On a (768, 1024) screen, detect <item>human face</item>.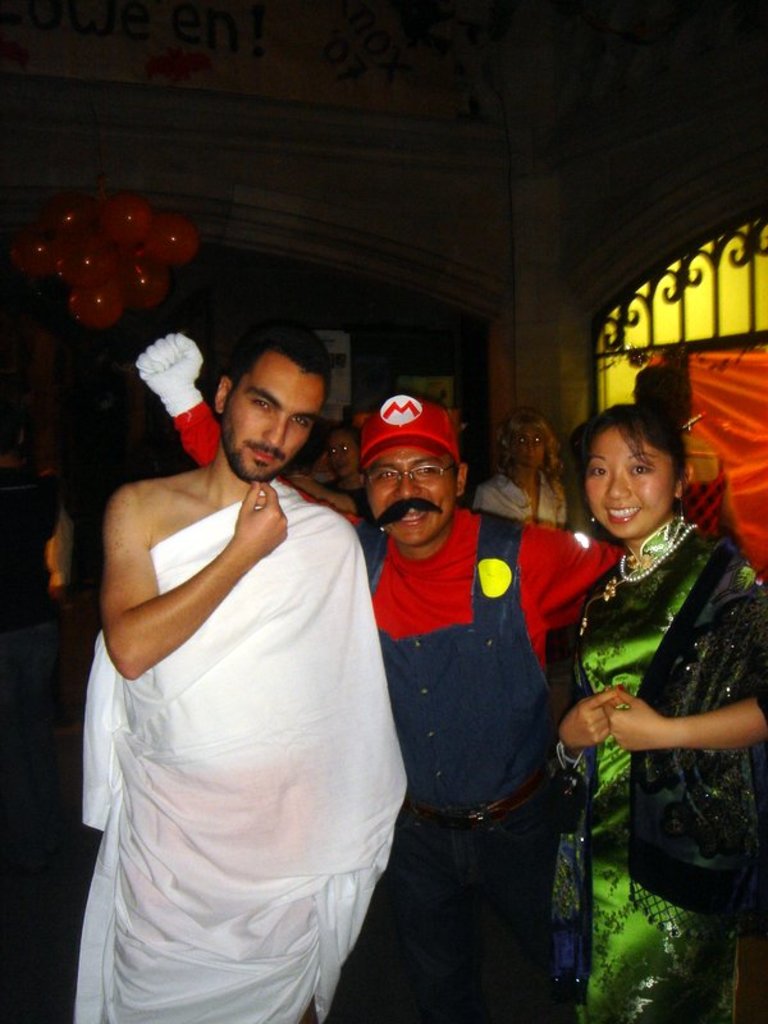
585 428 667 544.
